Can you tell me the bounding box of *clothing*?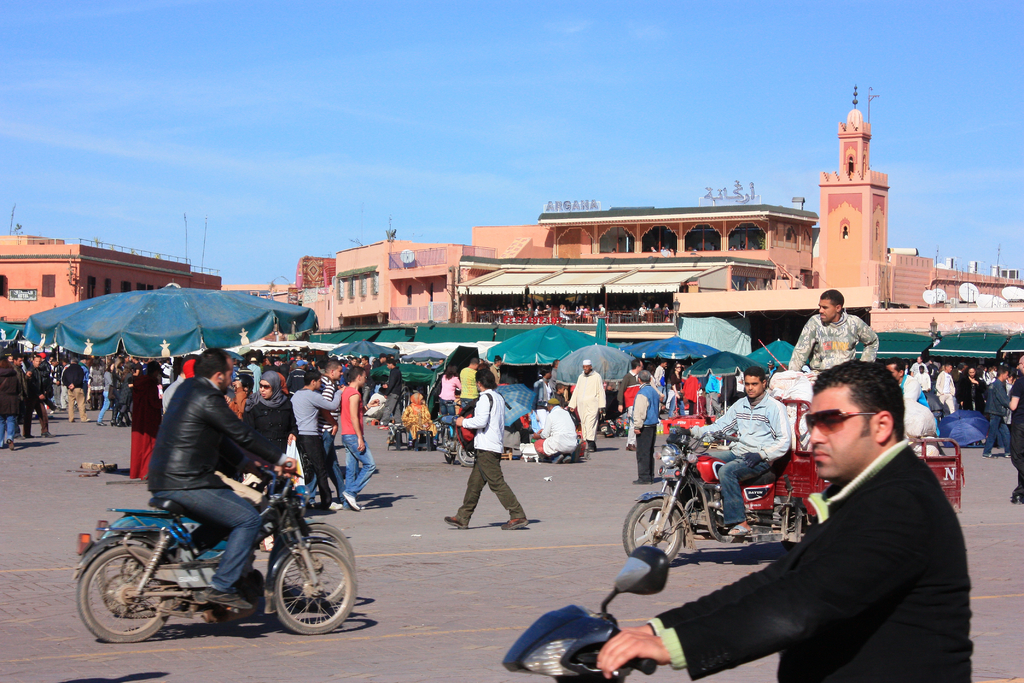
x1=288 y1=388 x2=351 y2=507.
